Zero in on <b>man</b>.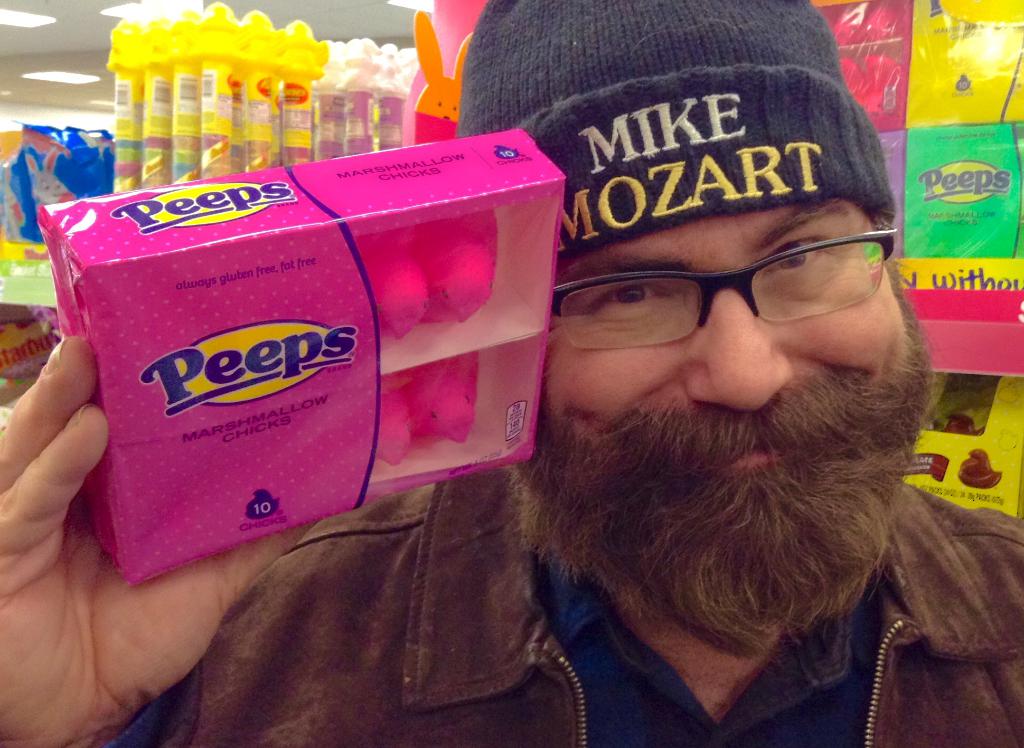
Zeroed in: pyautogui.locateOnScreen(188, 12, 884, 705).
